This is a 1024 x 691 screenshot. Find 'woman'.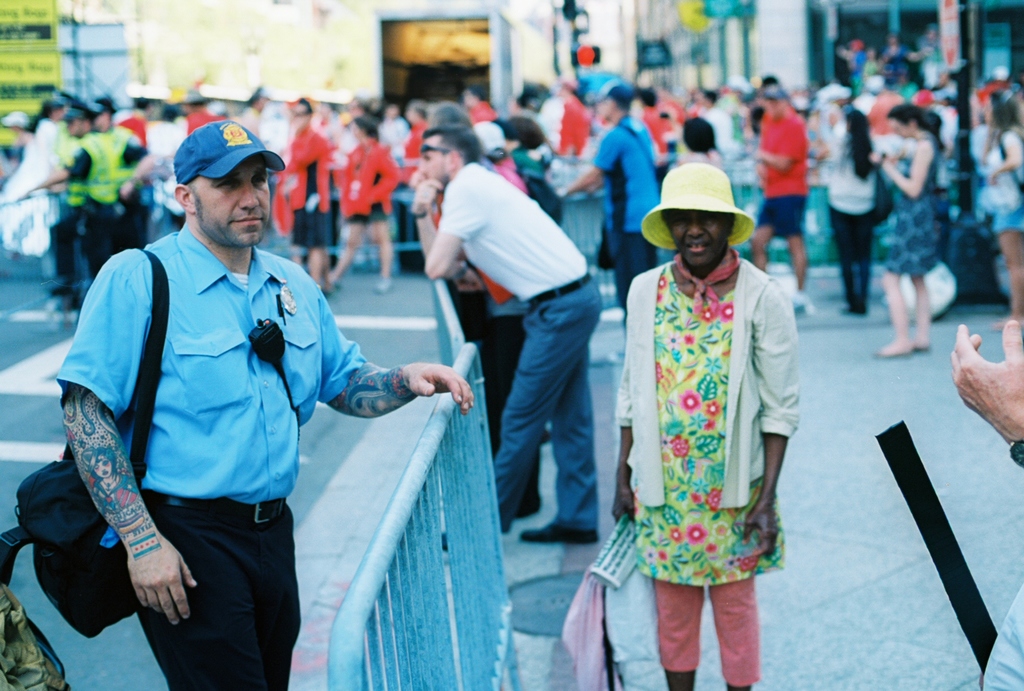
Bounding box: [x1=330, y1=114, x2=401, y2=292].
